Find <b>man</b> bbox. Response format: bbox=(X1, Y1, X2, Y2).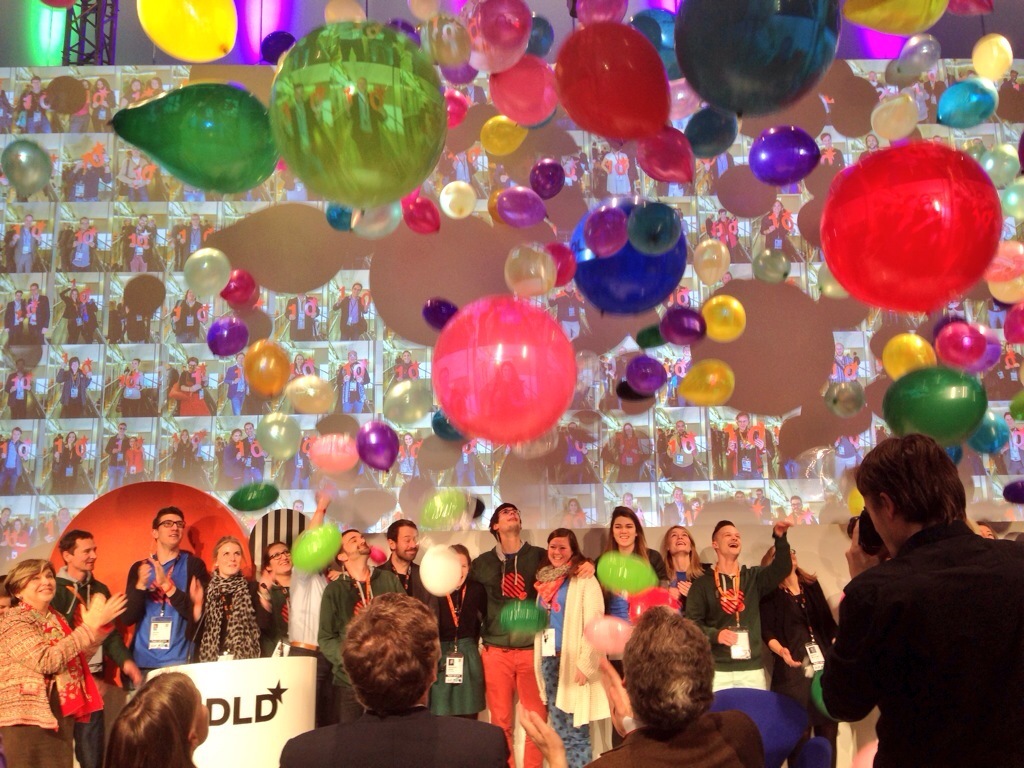
bbox=(15, 213, 39, 274).
